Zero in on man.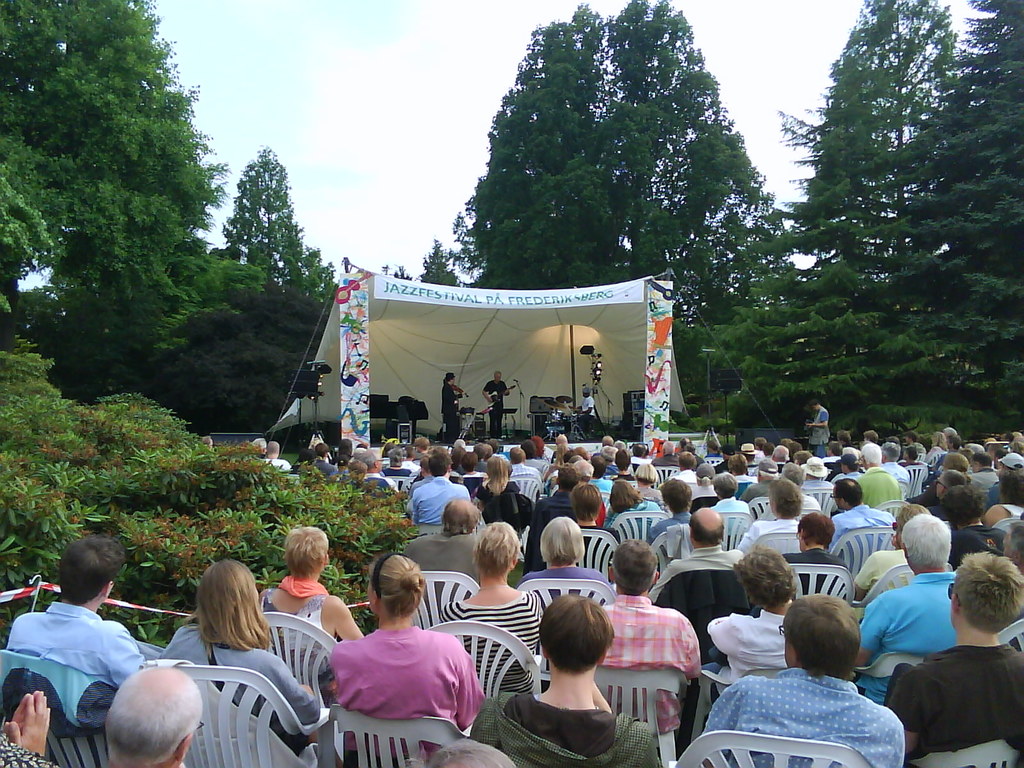
Zeroed in: l=754, t=439, r=771, b=462.
